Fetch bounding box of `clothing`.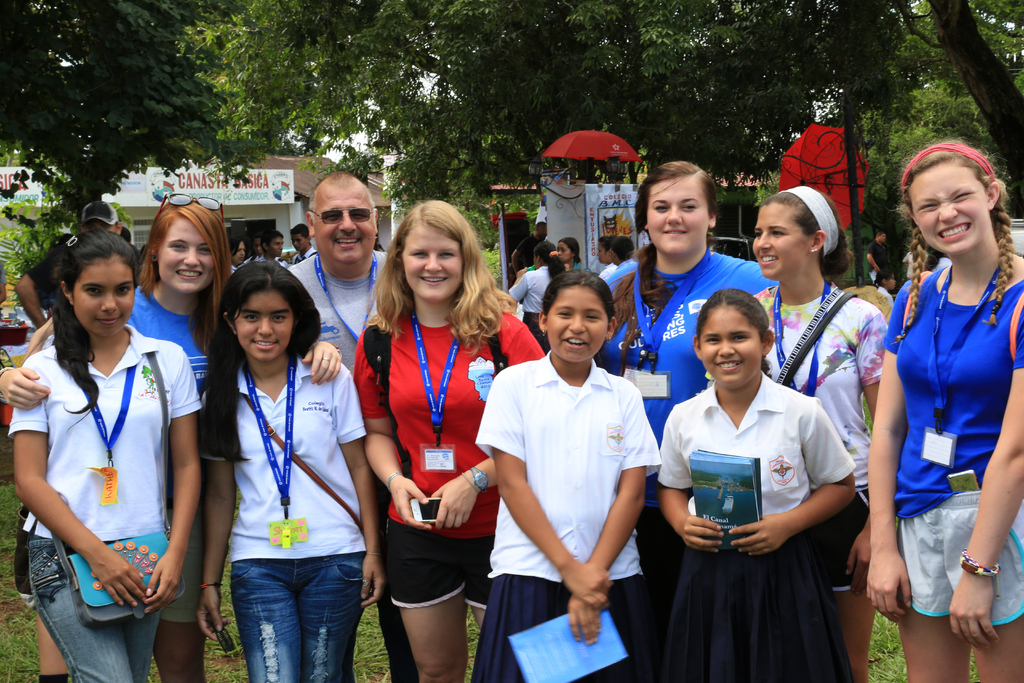
Bbox: [20, 233, 88, 313].
